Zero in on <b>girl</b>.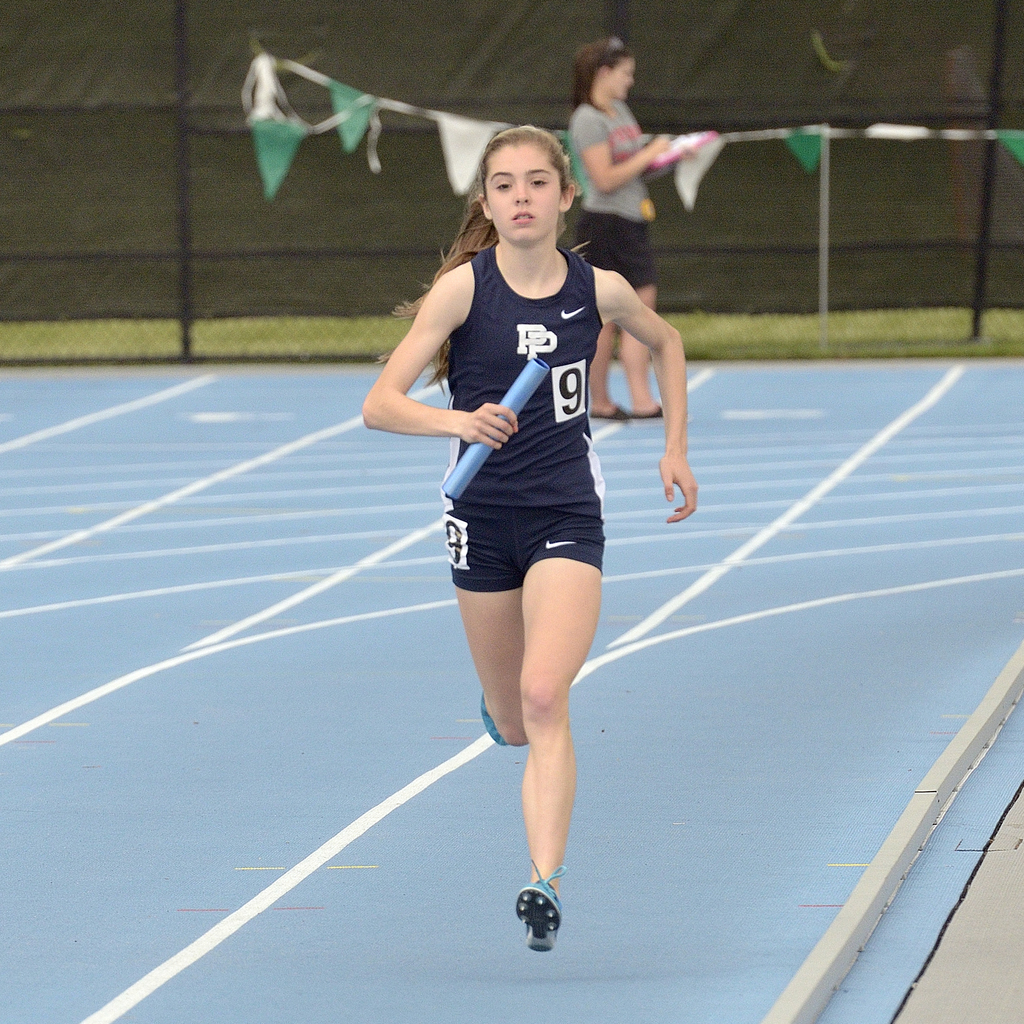
Zeroed in: {"left": 354, "top": 123, "right": 698, "bottom": 952}.
